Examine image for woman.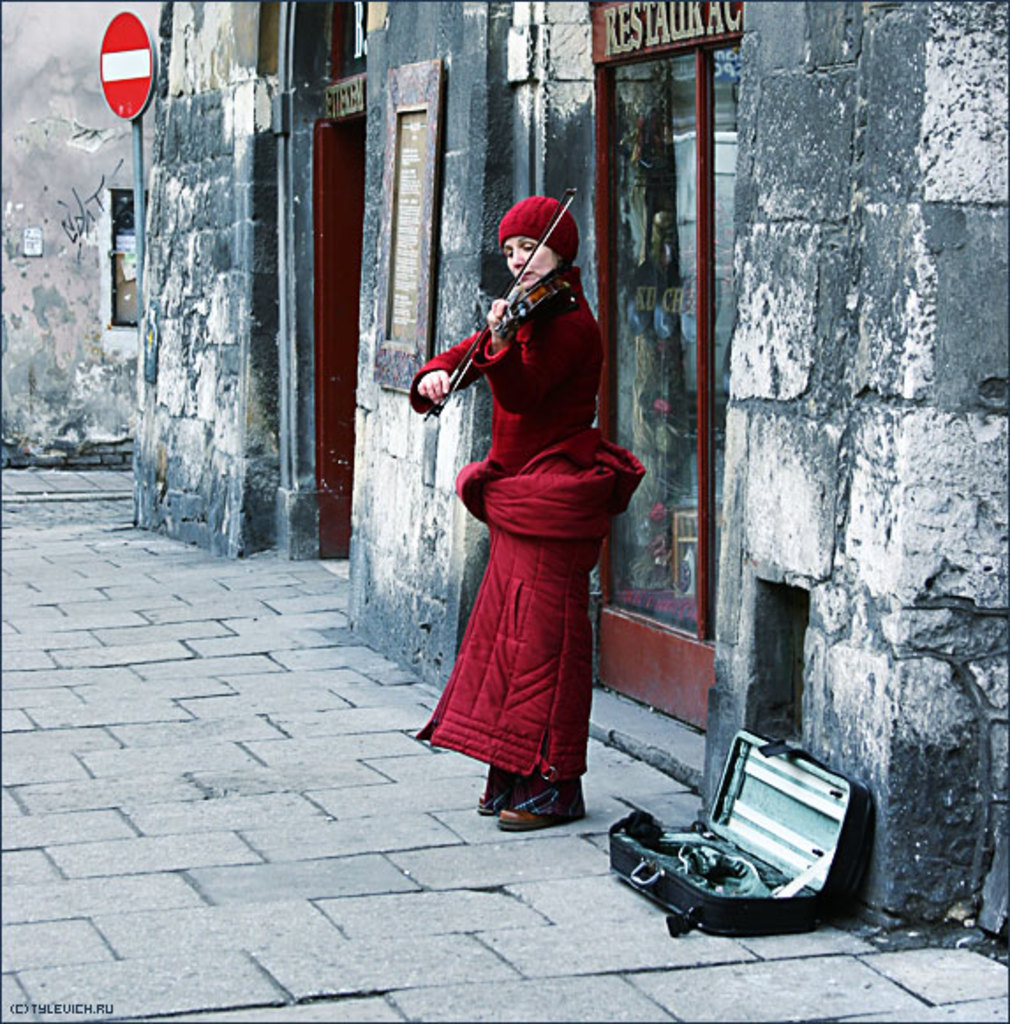
Examination result: (432, 169, 638, 828).
